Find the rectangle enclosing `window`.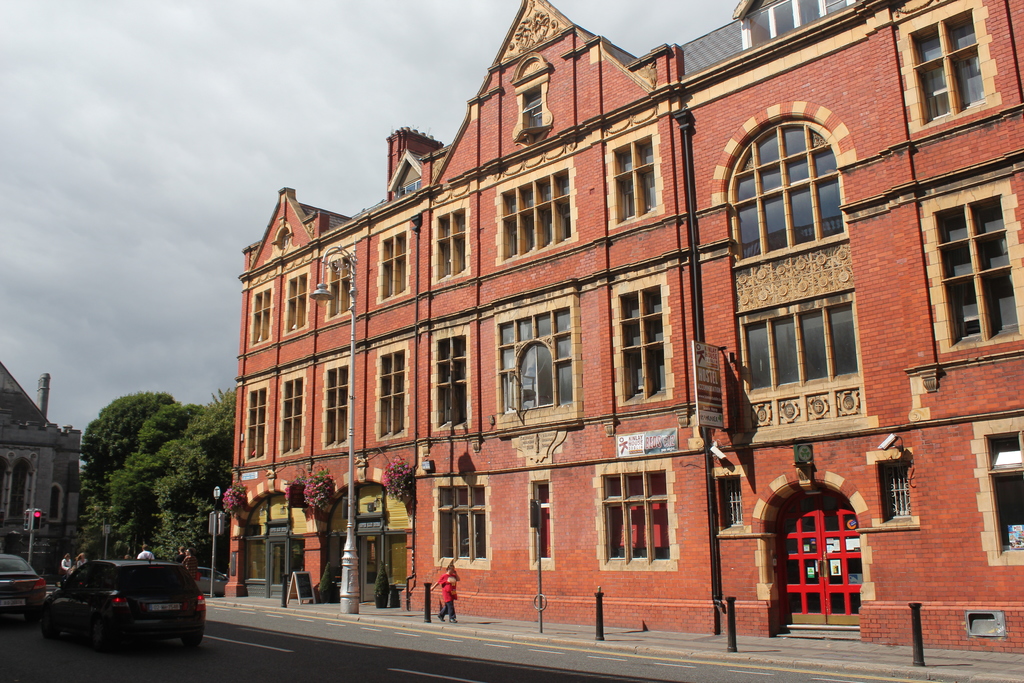
[left=864, top=448, right=922, bottom=525].
